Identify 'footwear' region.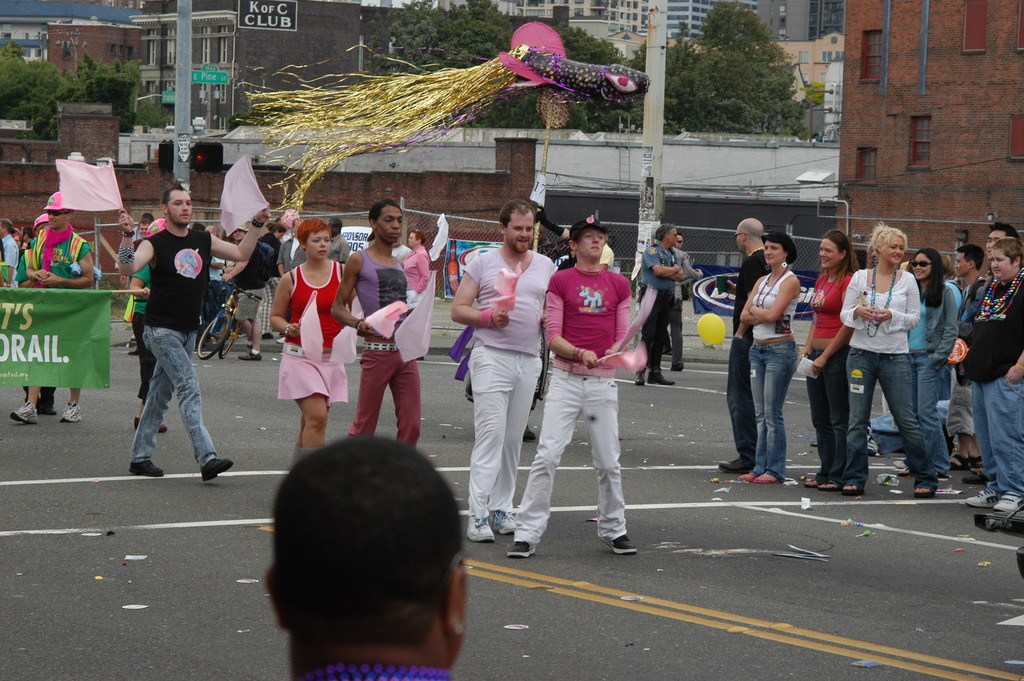
Region: region(804, 475, 817, 489).
